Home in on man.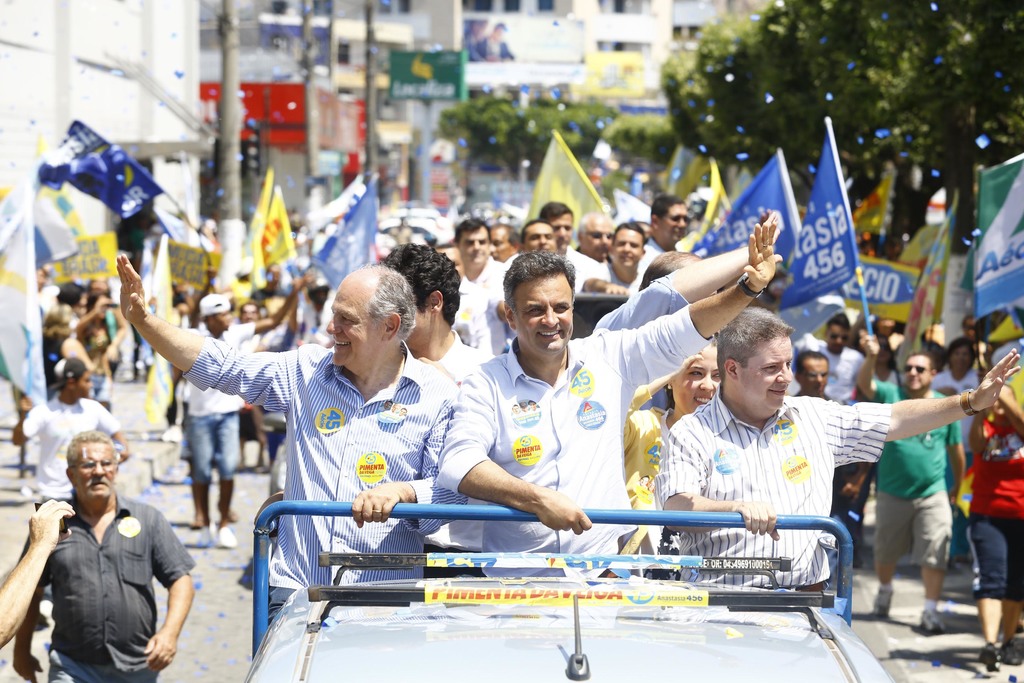
Homed in at (111, 262, 472, 639).
